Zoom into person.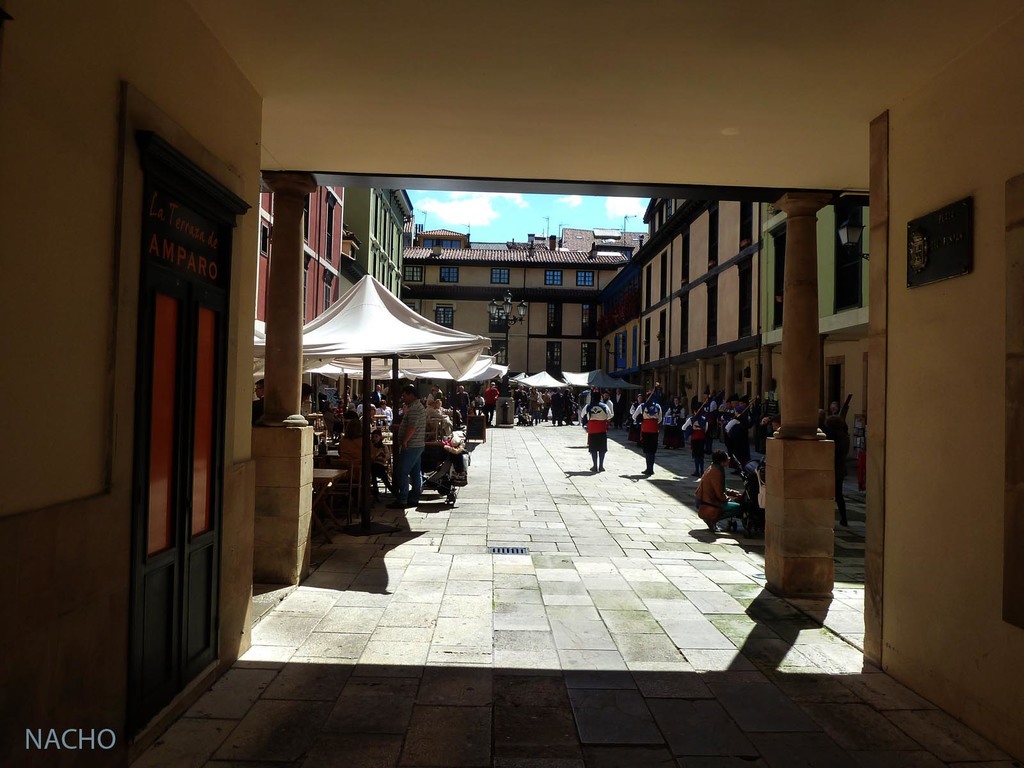
Zoom target: locate(692, 445, 748, 531).
